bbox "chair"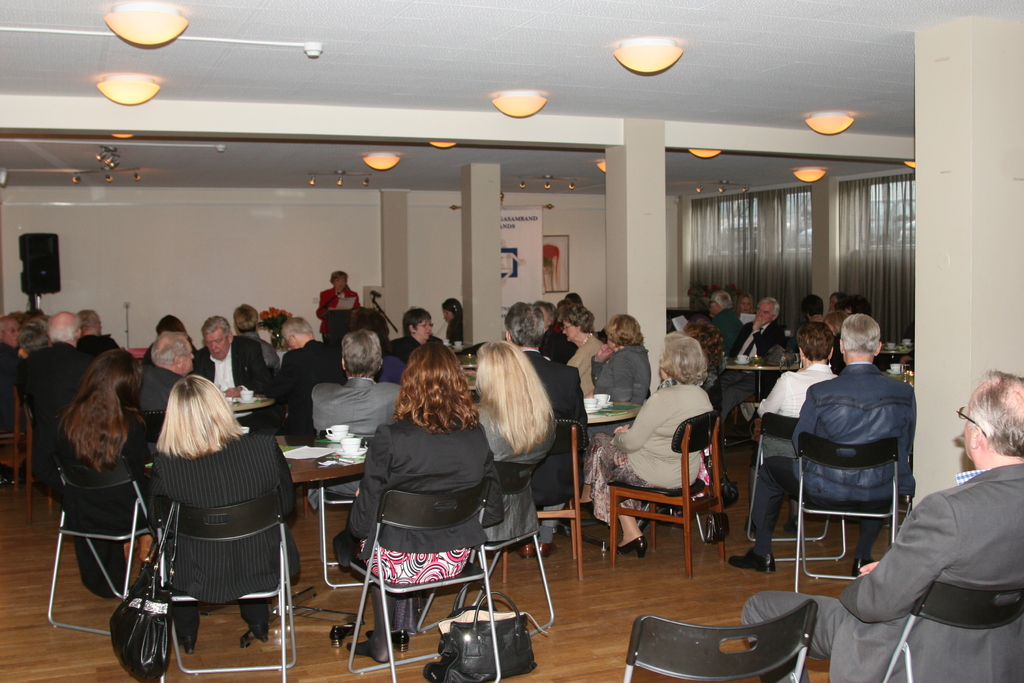
(left=538, top=409, right=589, bottom=580)
